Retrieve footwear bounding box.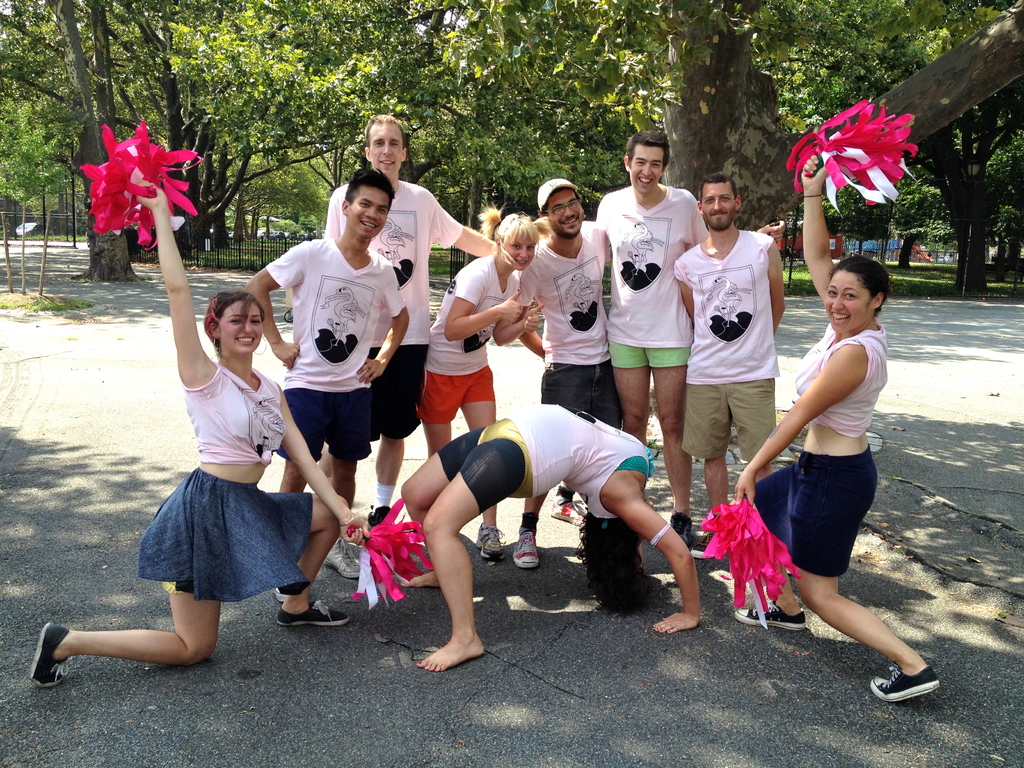
Bounding box: Rect(274, 594, 351, 627).
